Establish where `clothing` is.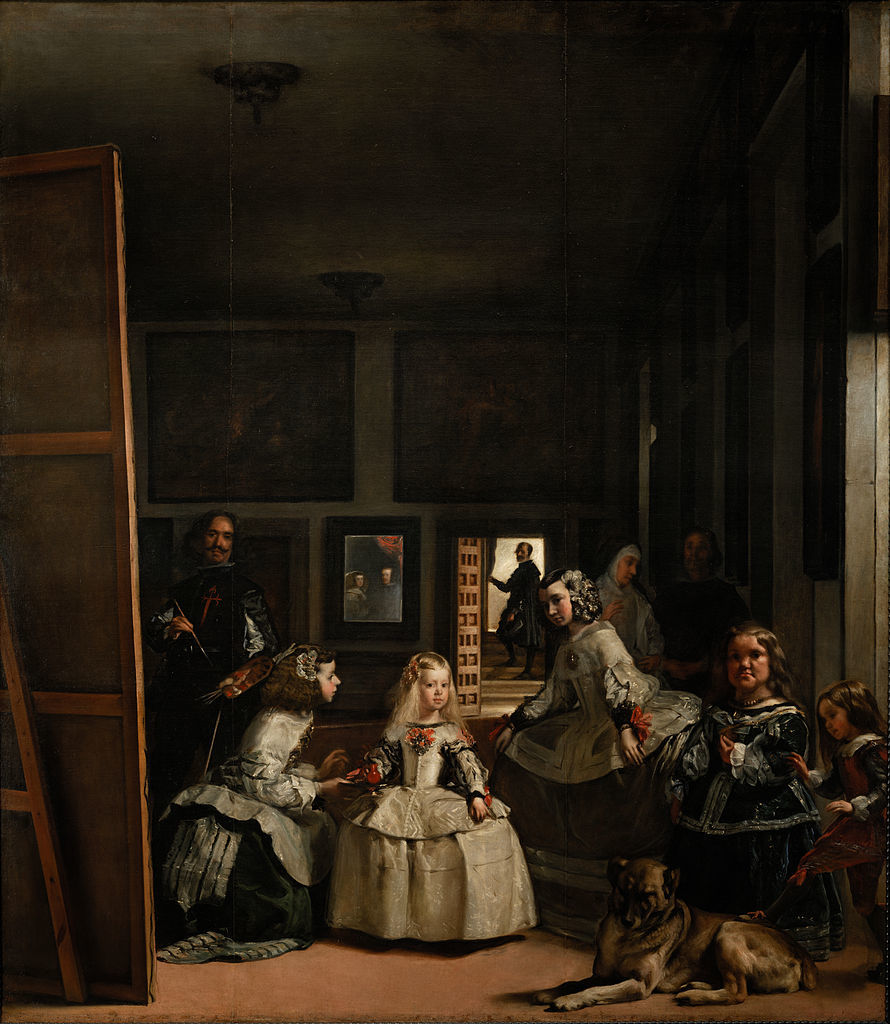
Established at select_region(164, 638, 337, 955).
